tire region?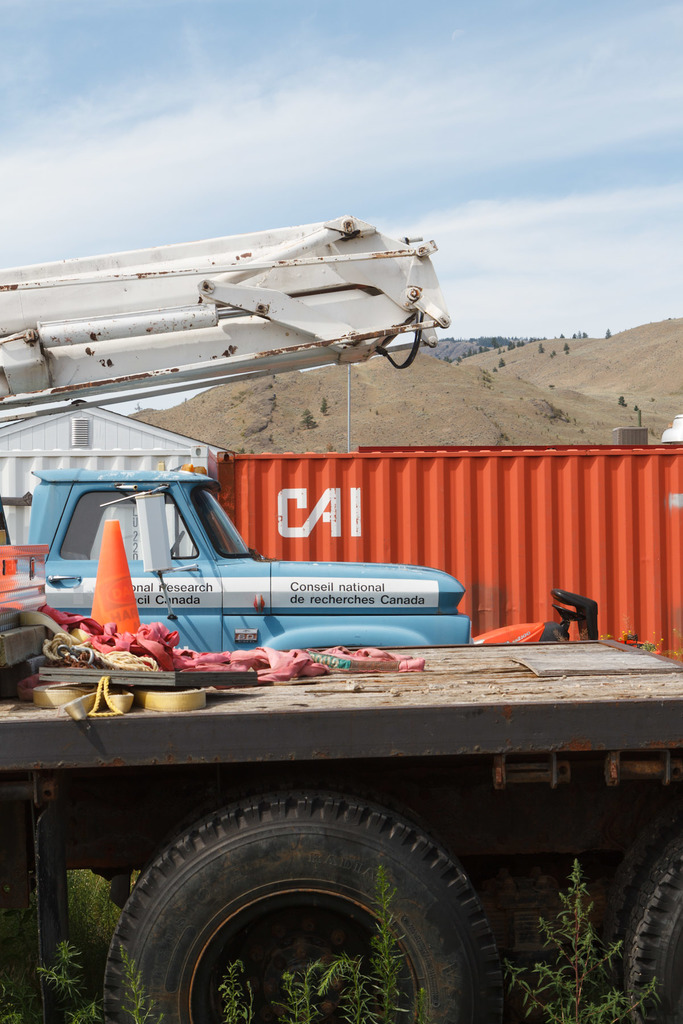
rect(609, 801, 682, 993)
